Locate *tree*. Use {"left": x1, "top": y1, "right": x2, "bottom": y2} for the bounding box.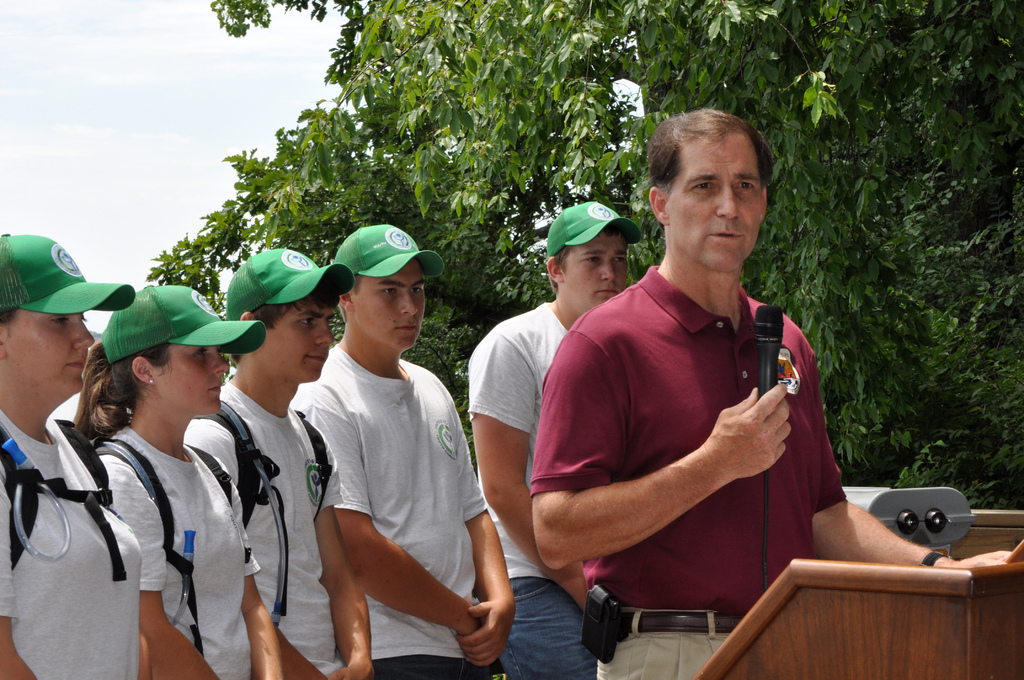
{"left": 149, "top": 0, "right": 1023, "bottom": 512}.
